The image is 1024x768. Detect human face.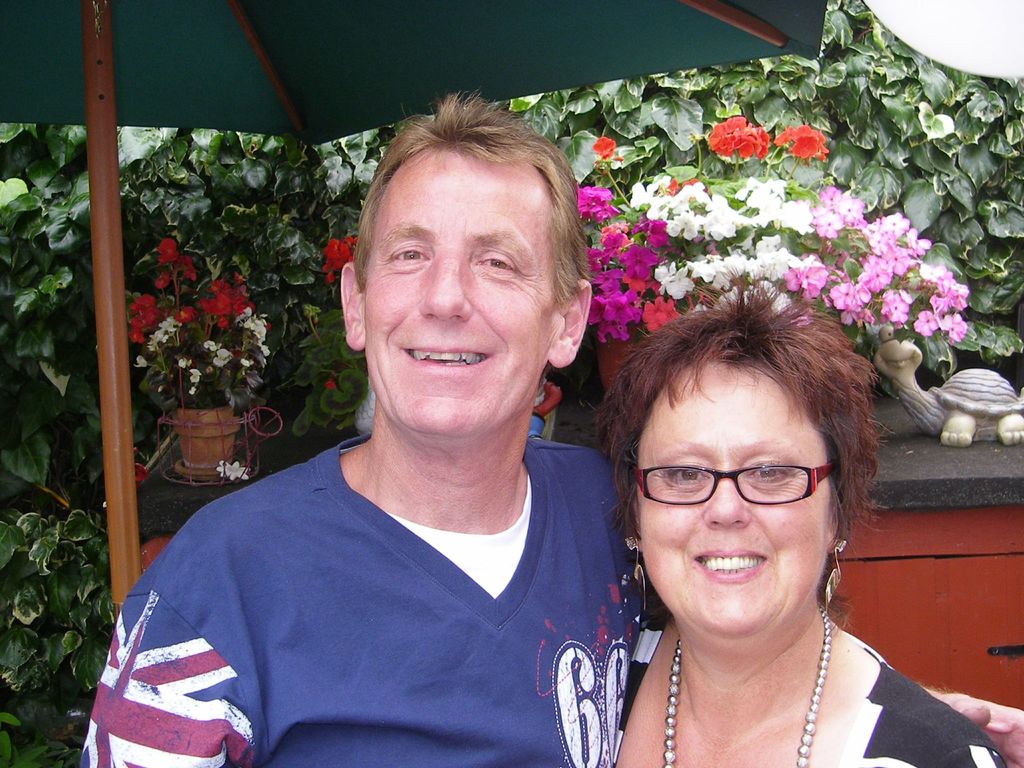
Detection: [x1=365, y1=144, x2=562, y2=431].
